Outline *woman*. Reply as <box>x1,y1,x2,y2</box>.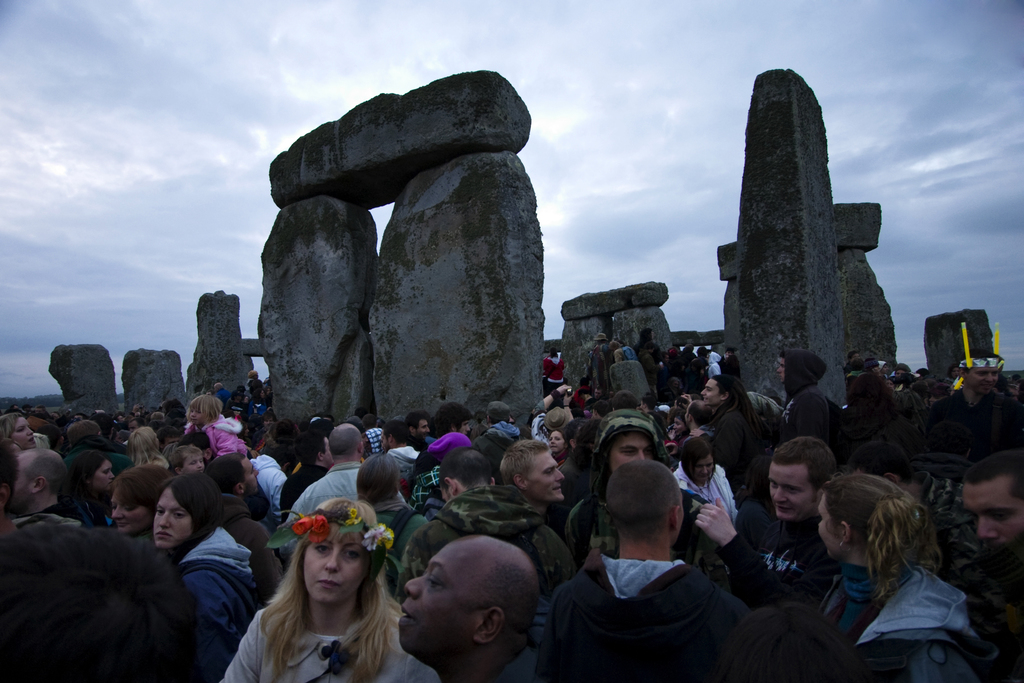
<box>218,498,428,682</box>.
